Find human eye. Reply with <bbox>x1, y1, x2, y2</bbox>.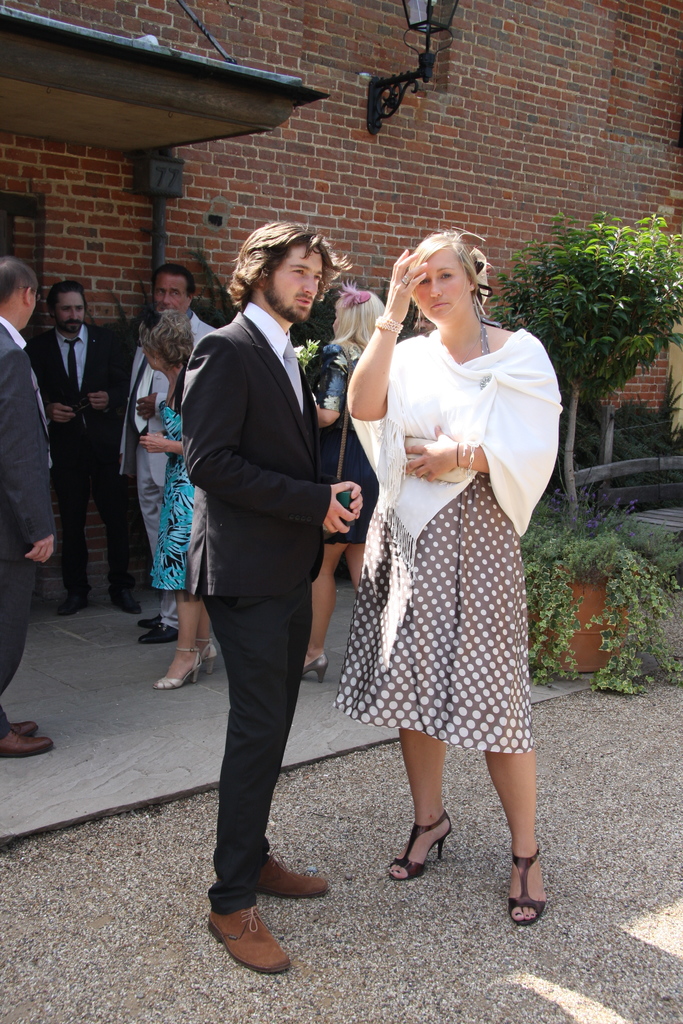
<bbox>438, 268, 457, 282</bbox>.
